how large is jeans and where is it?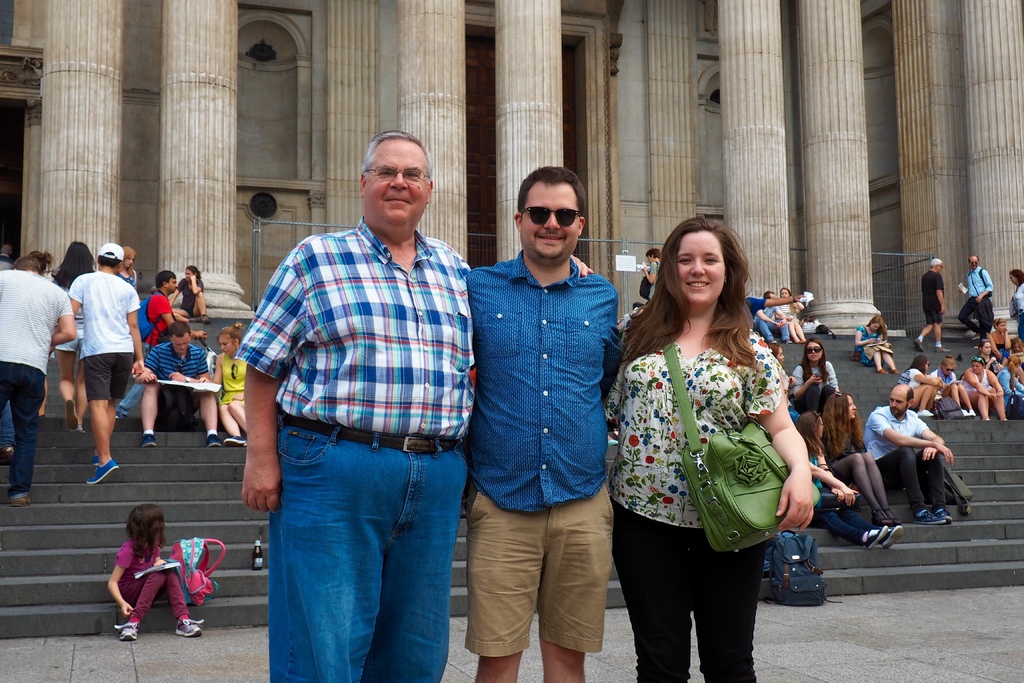
Bounding box: 257 418 470 675.
